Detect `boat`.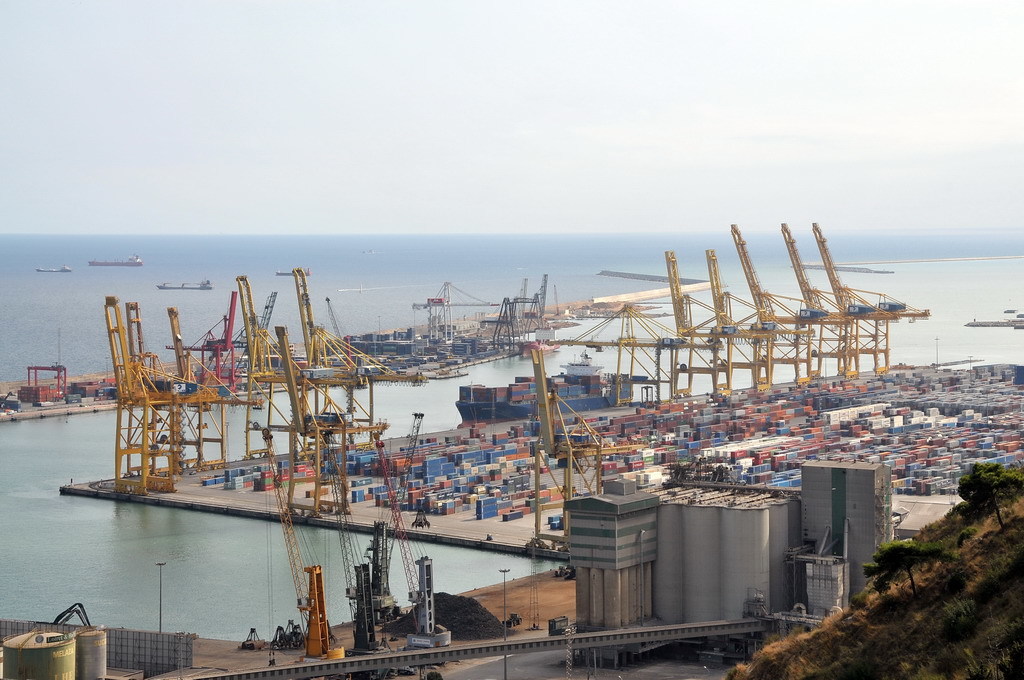
Detected at bbox=(156, 282, 216, 291).
